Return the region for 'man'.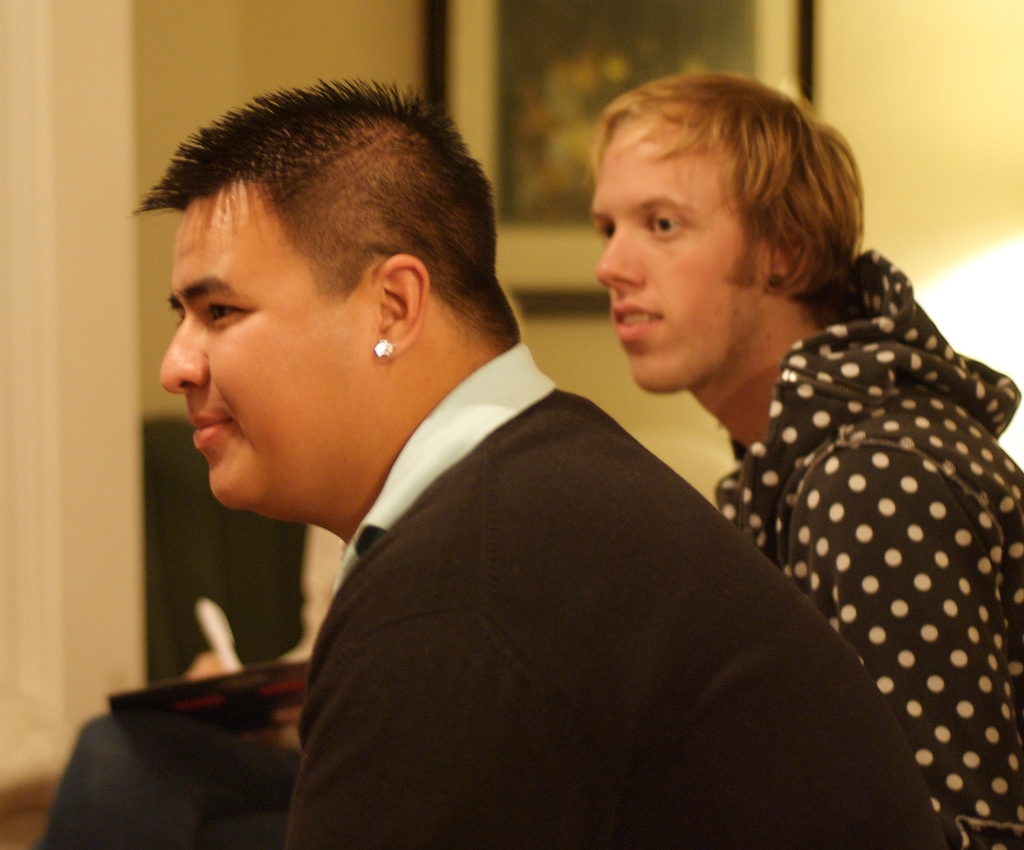
locate(131, 75, 960, 849).
